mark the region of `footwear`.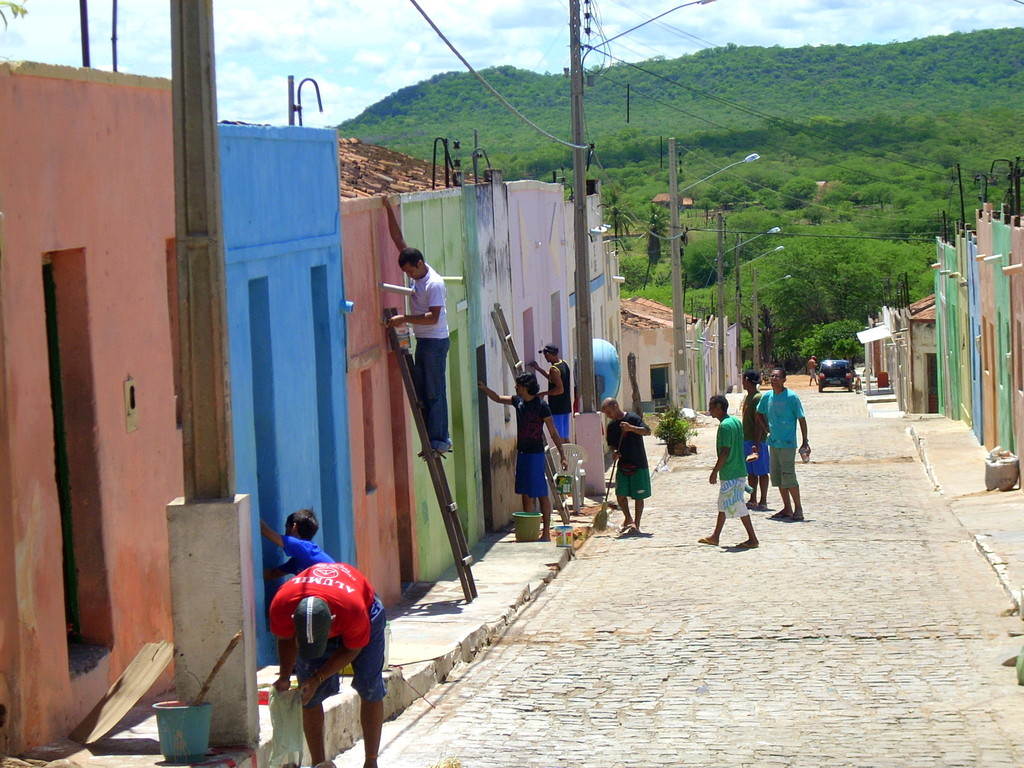
Region: <bbox>703, 538, 711, 544</bbox>.
